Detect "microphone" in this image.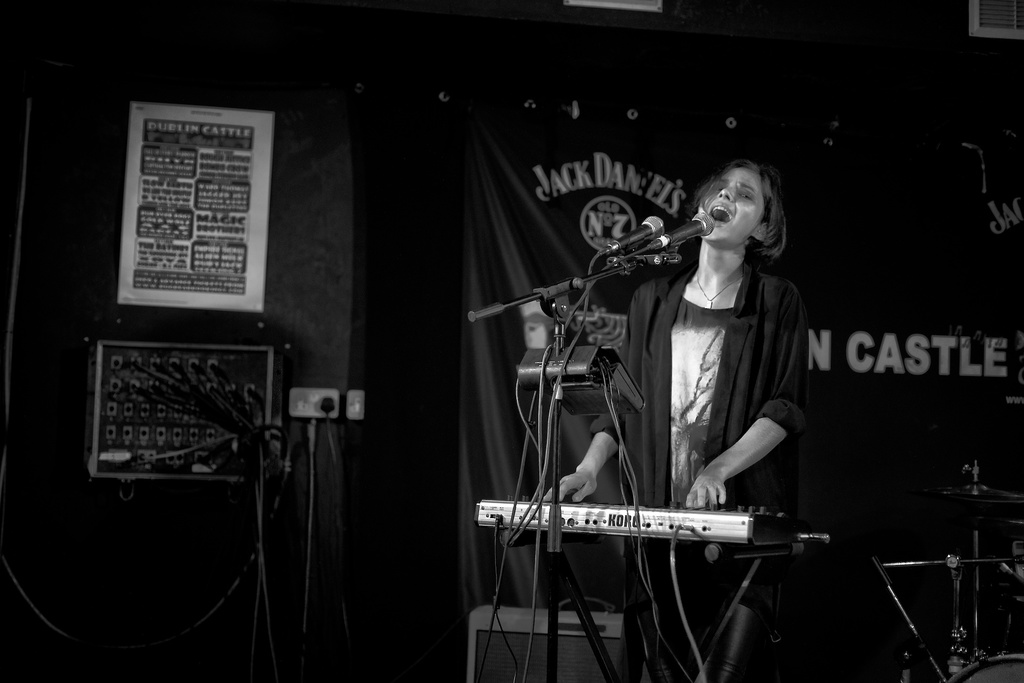
Detection: 598, 213, 662, 258.
